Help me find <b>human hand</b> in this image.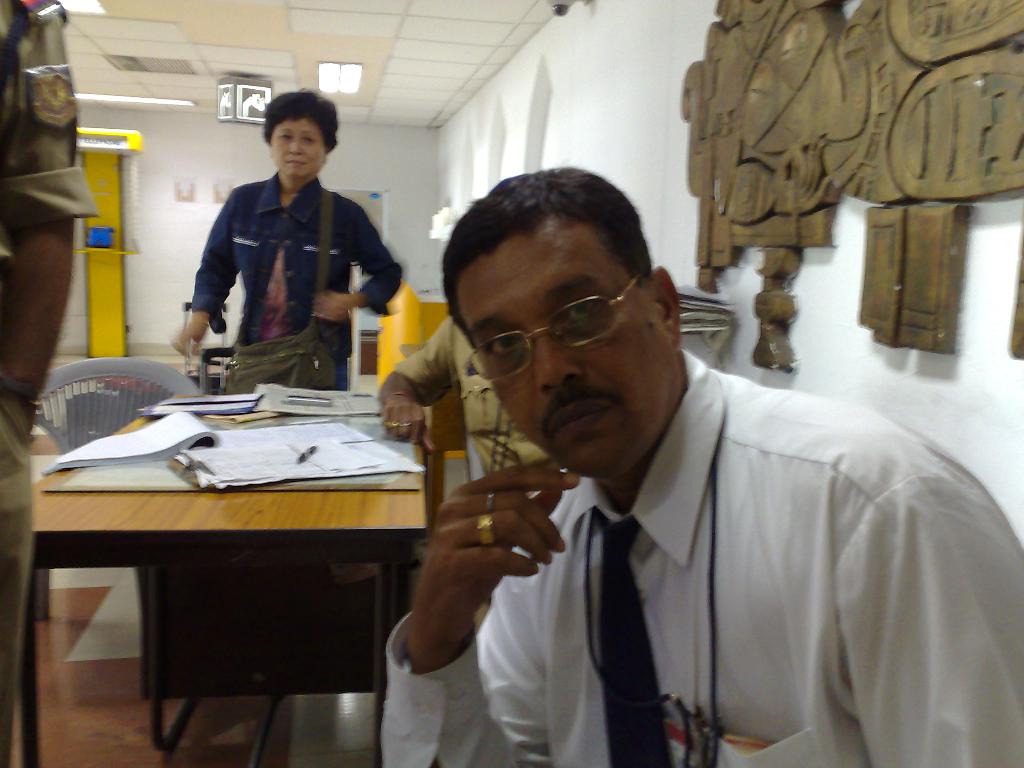
Found it: (310, 287, 354, 326).
